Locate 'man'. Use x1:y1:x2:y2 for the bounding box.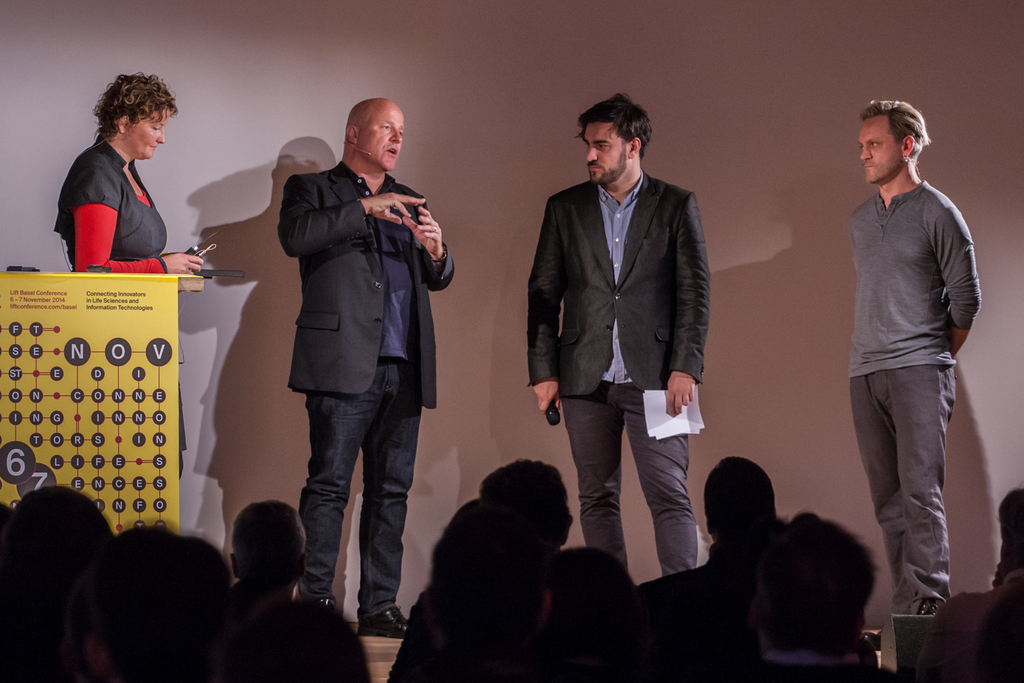
837:93:982:617.
